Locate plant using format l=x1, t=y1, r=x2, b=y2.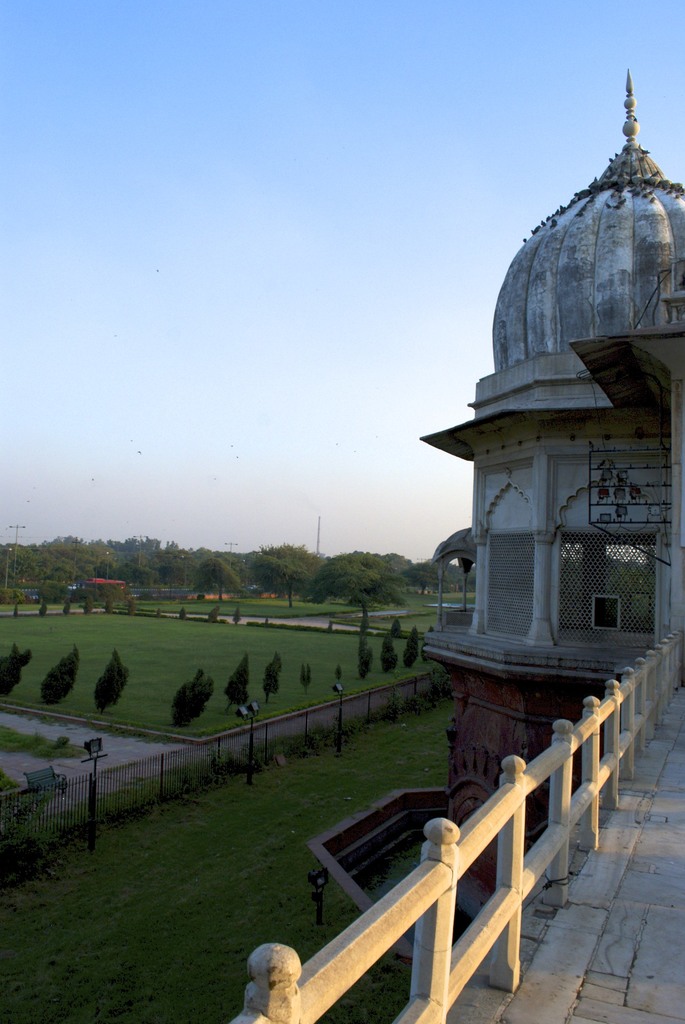
l=92, t=648, r=129, b=714.
